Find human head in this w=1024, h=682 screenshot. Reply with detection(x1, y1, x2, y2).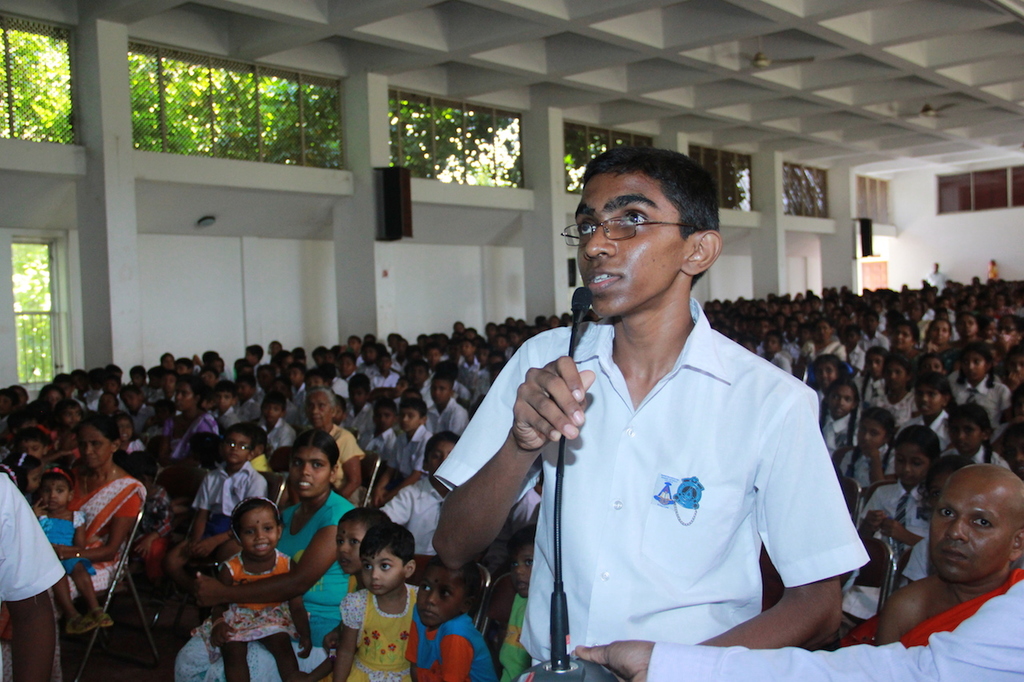
detection(371, 396, 398, 433).
